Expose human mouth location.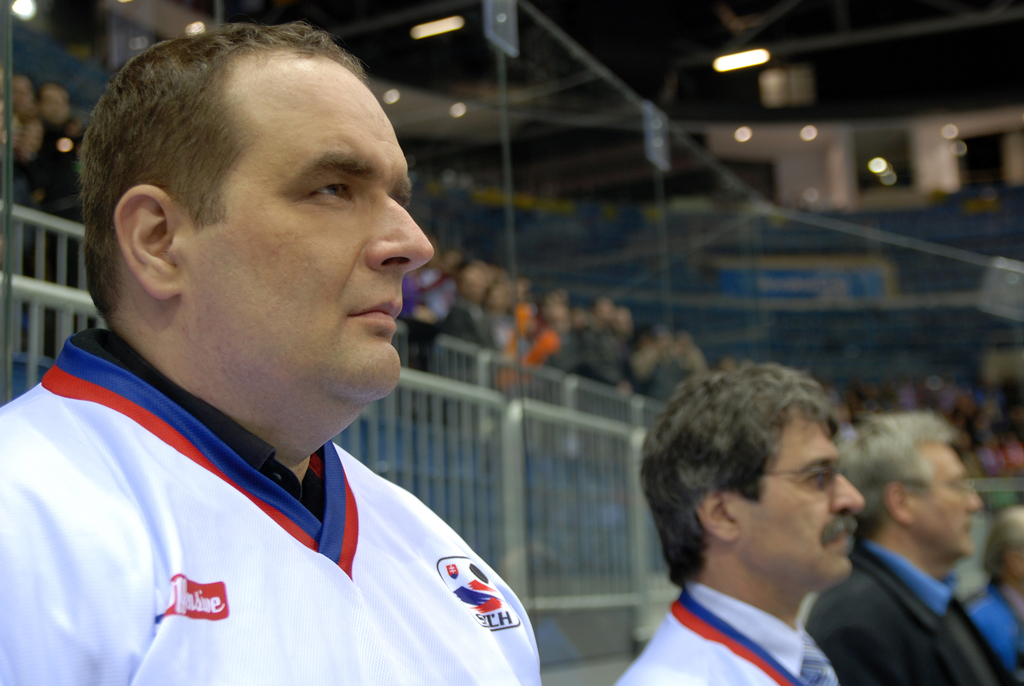
Exposed at {"x1": 349, "y1": 307, "x2": 400, "y2": 319}.
